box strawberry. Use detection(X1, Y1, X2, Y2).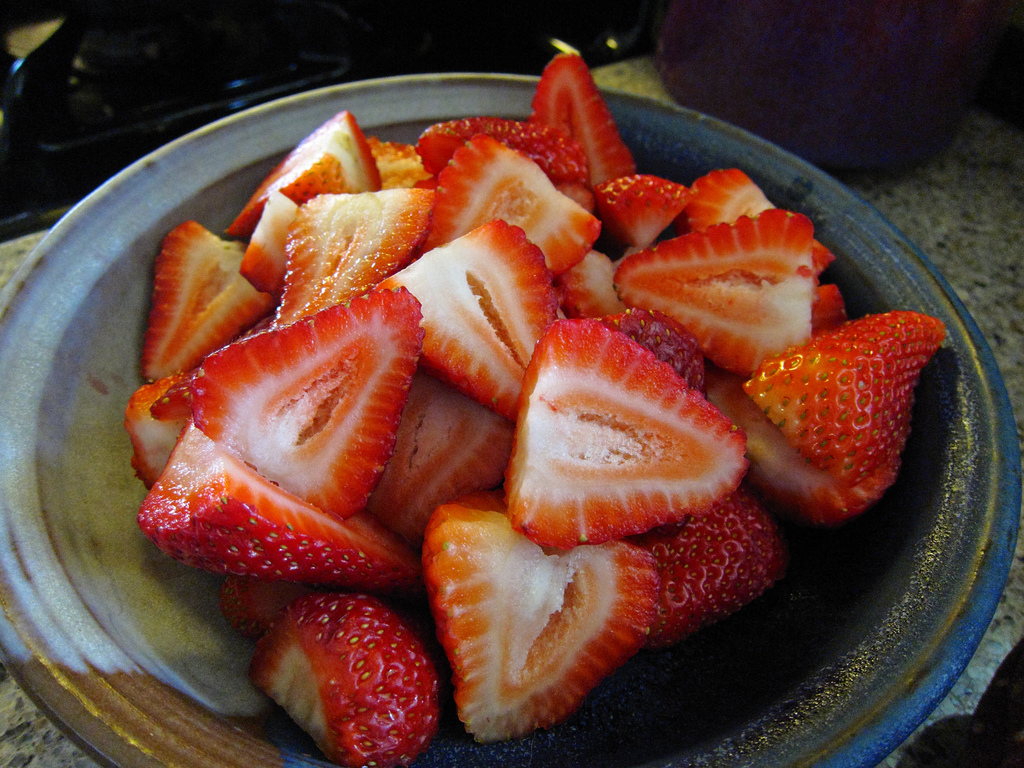
detection(738, 300, 941, 534).
